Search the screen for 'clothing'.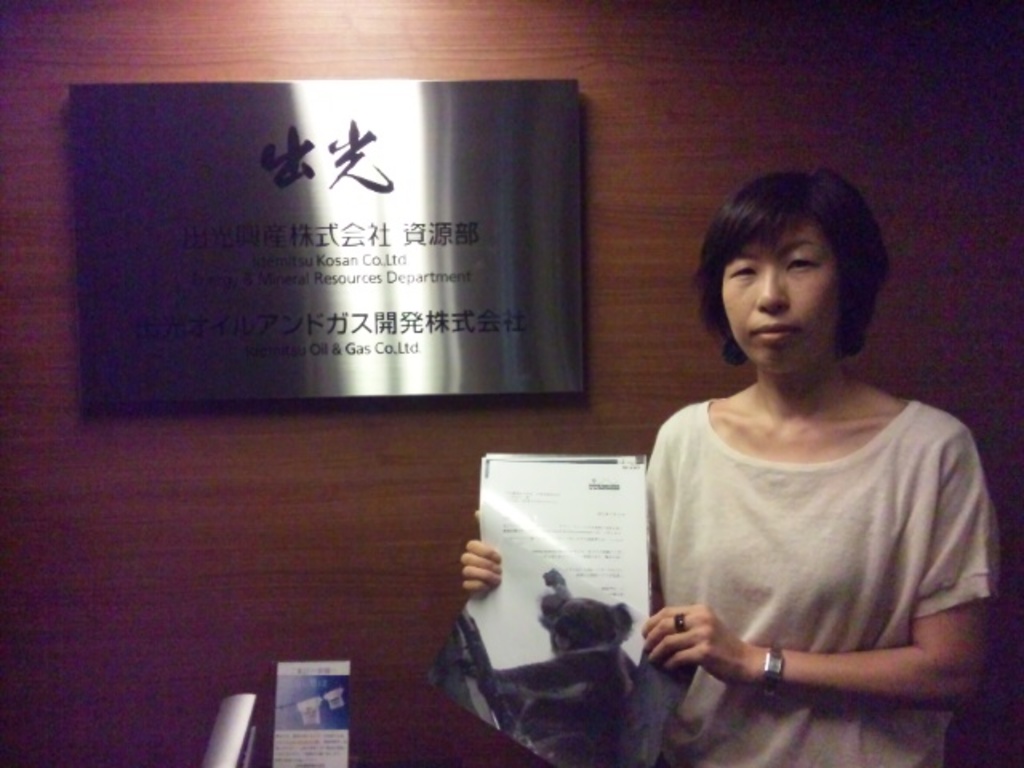
Found at crop(645, 315, 987, 739).
